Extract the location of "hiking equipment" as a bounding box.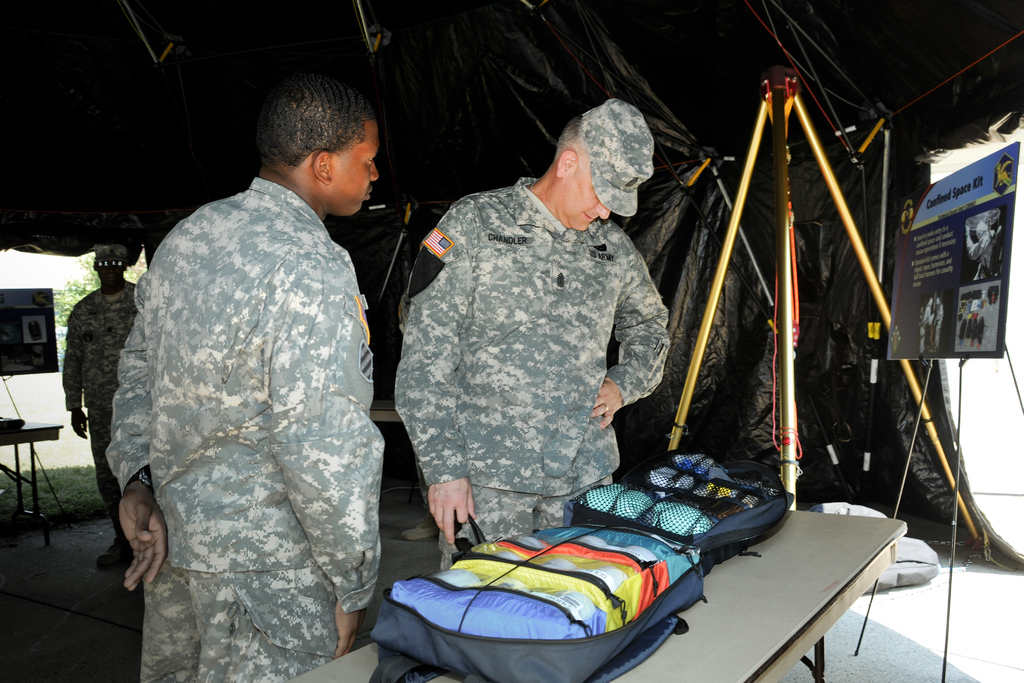
357:522:685:679.
